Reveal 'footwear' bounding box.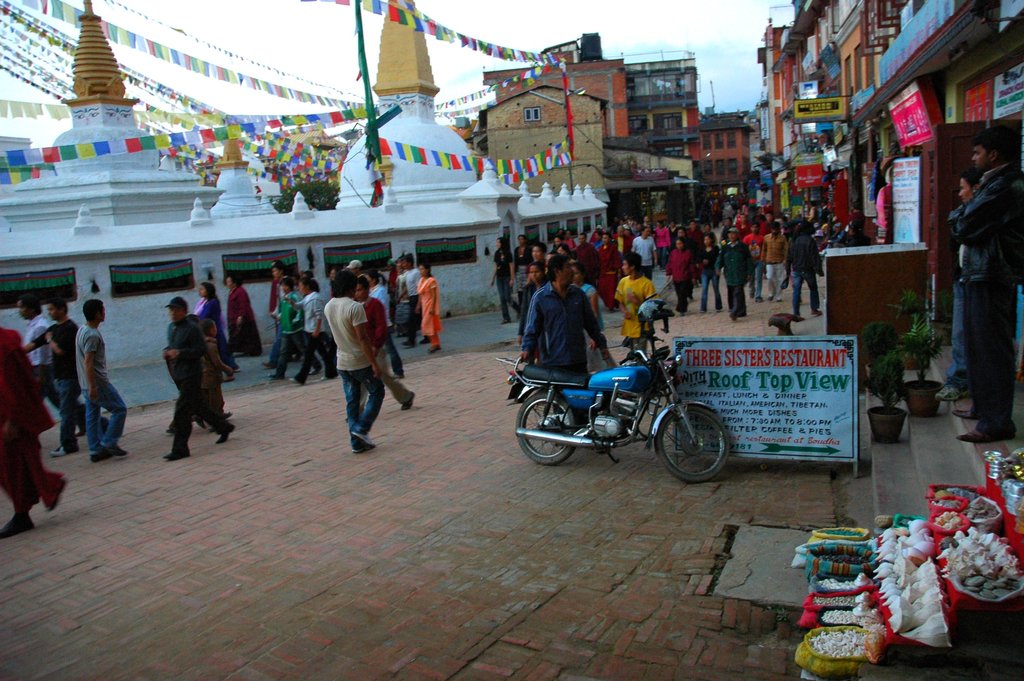
Revealed: {"x1": 57, "y1": 435, "x2": 74, "y2": 454}.
